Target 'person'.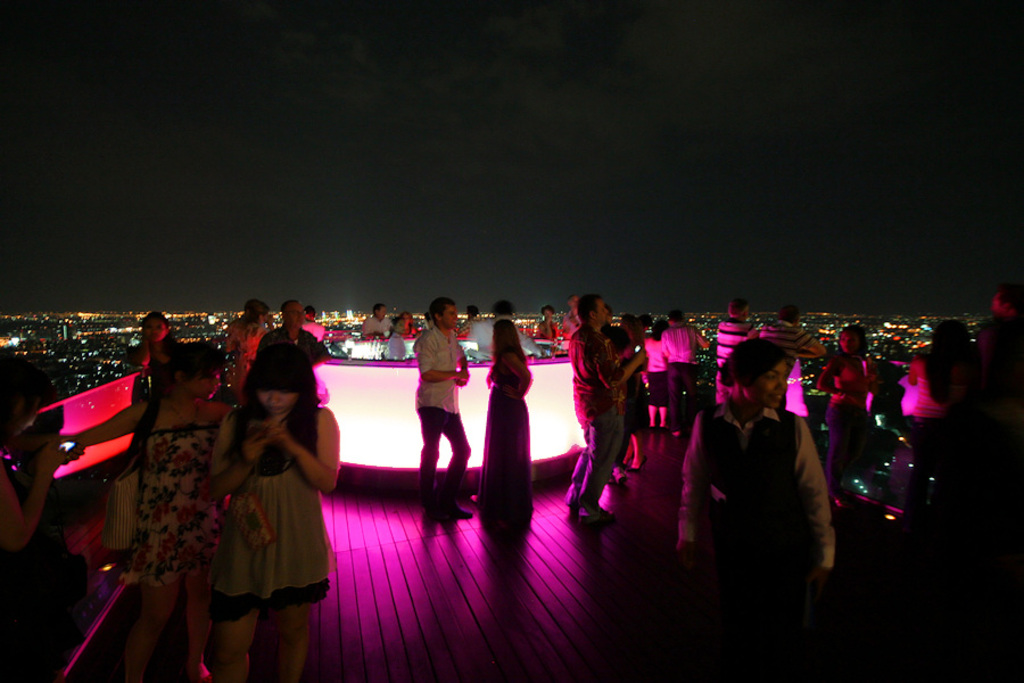
Target region: BBox(298, 305, 327, 339).
